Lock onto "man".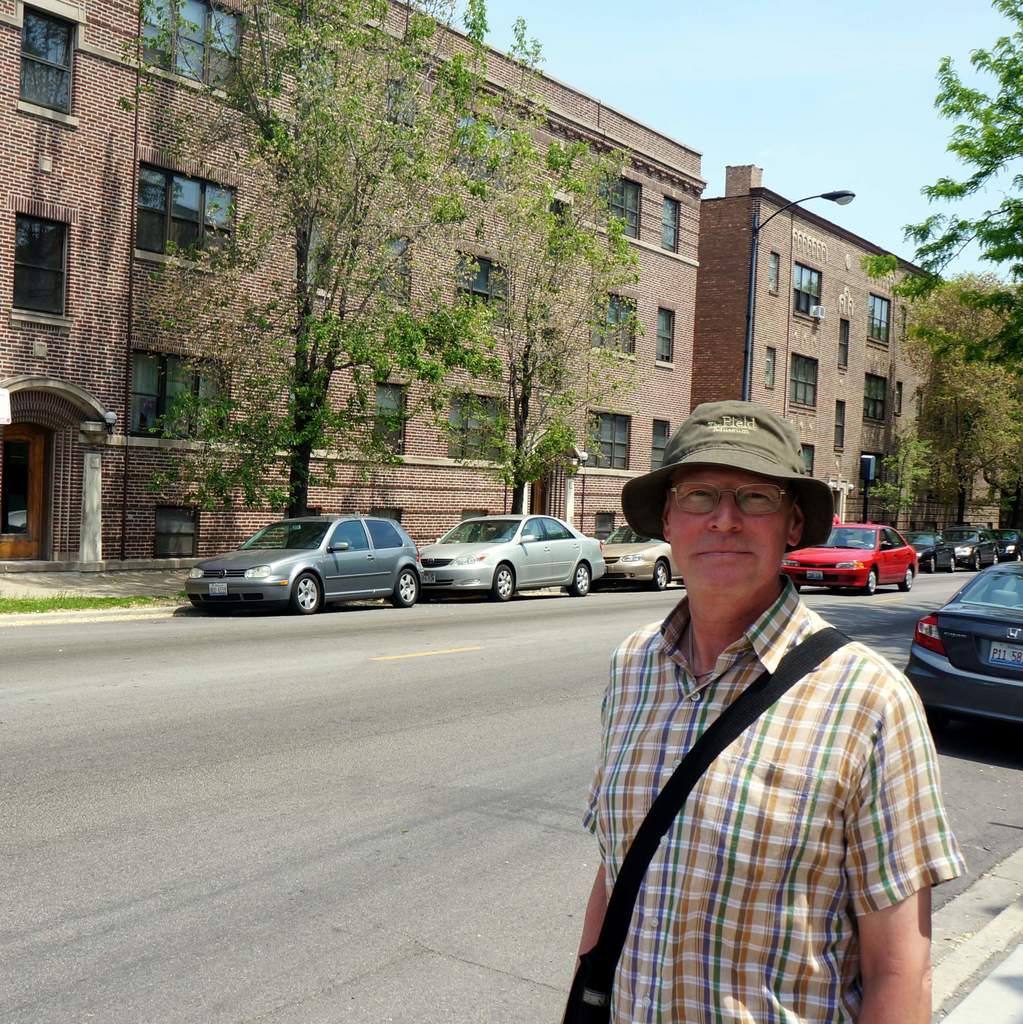
Locked: <bbox>568, 388, 932, 1023</bbox>.
